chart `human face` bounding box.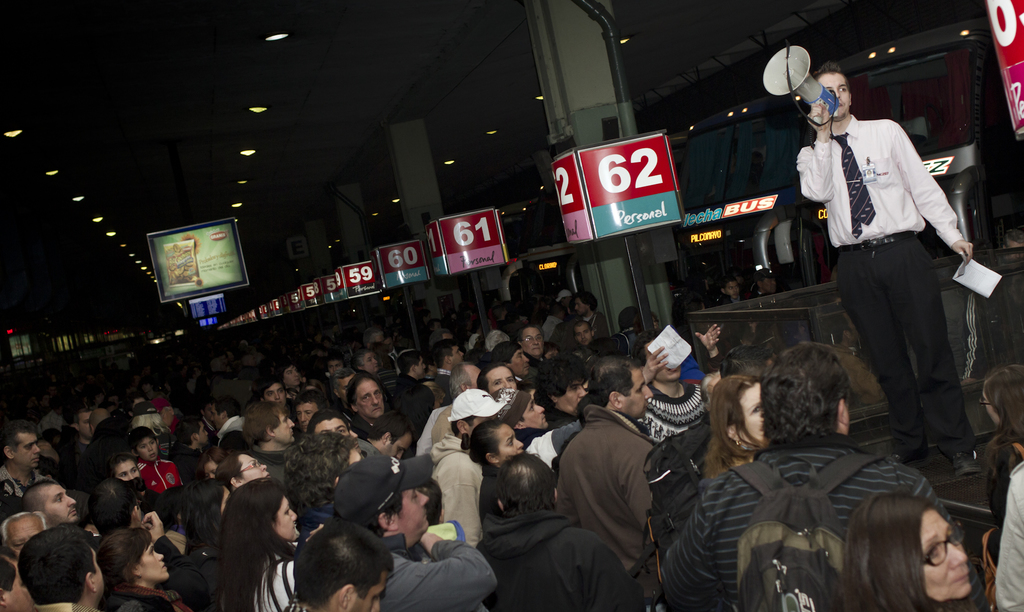
Charted: BBox(136, 437, 157, 465).
